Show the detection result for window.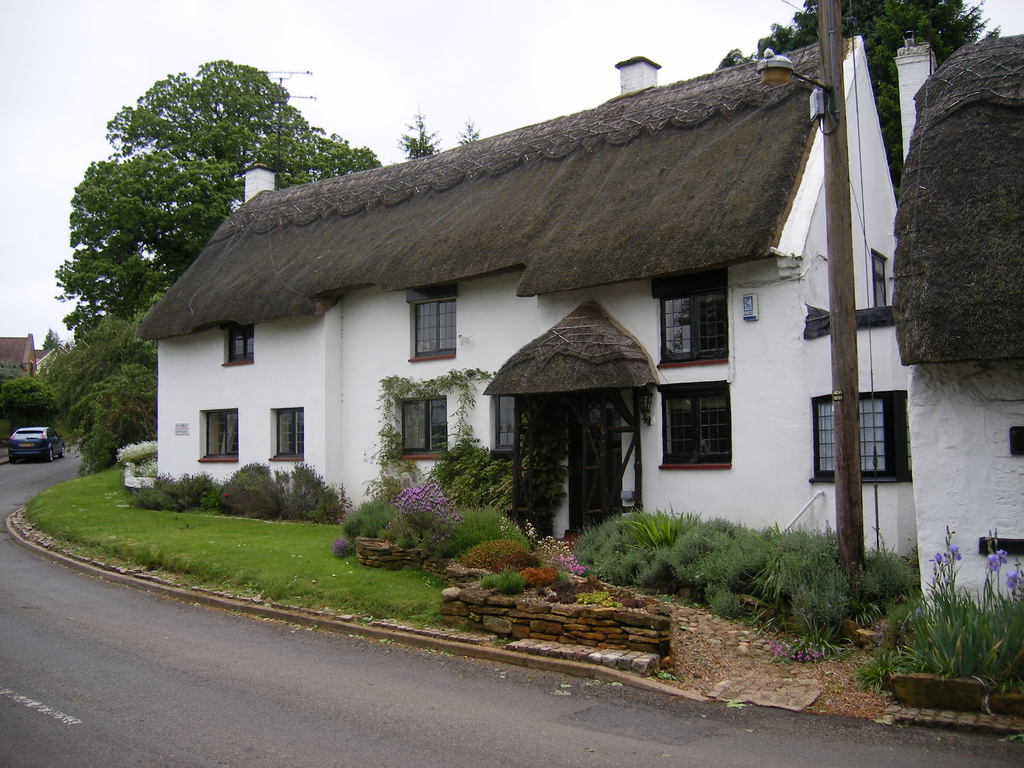
861, 252, 888, 319.
